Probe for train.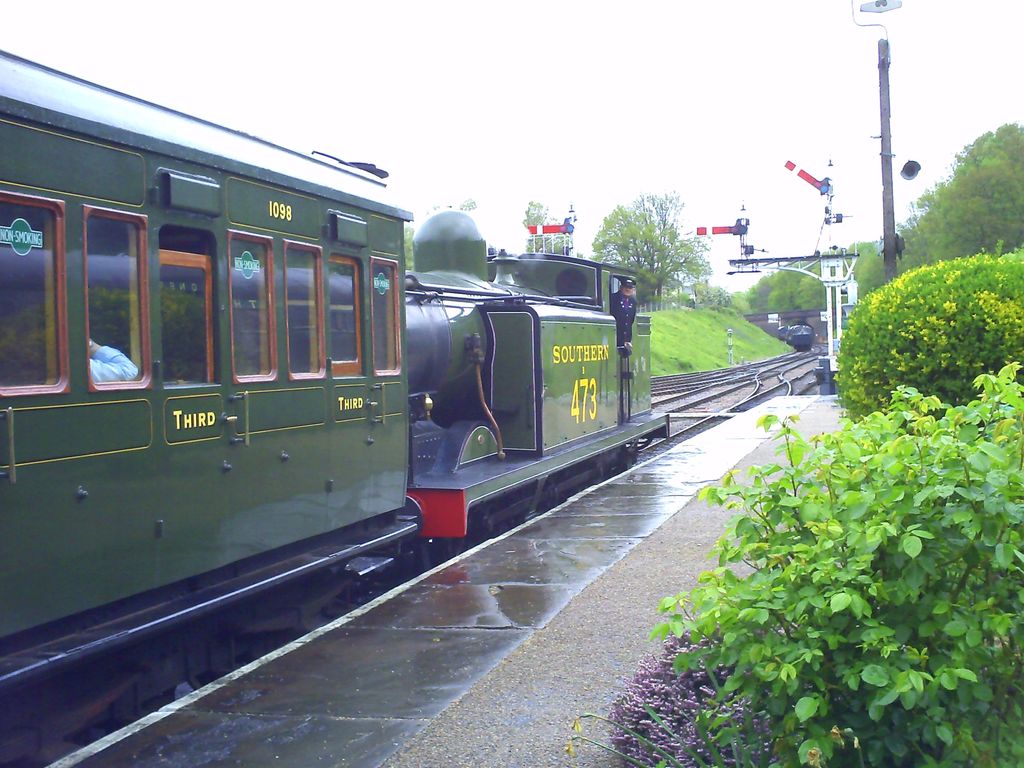
Probe result: [x1=0, y1=45, x2=668, y2=723].
